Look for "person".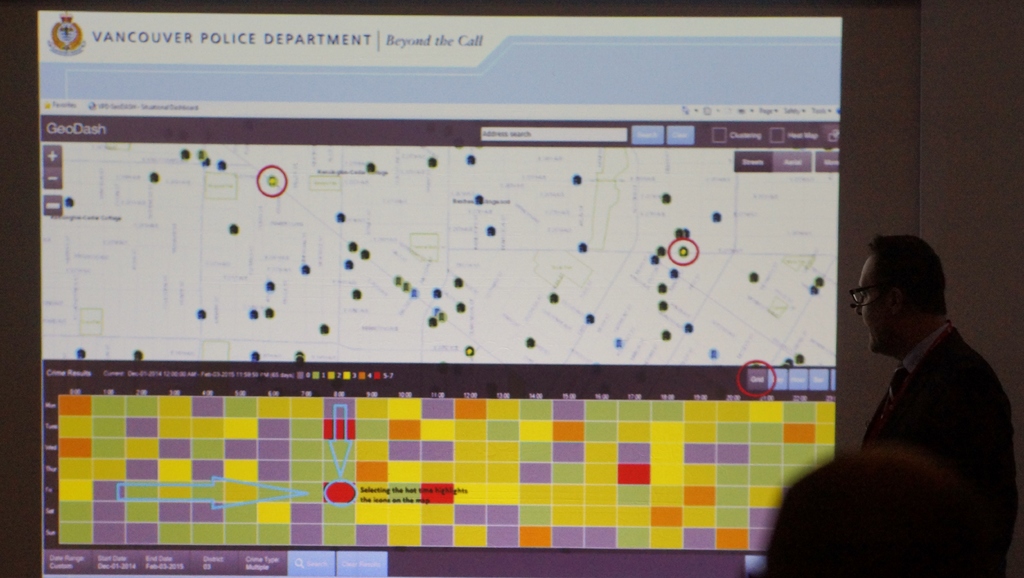
Found: BBox(844, 229, 1018, 577).
